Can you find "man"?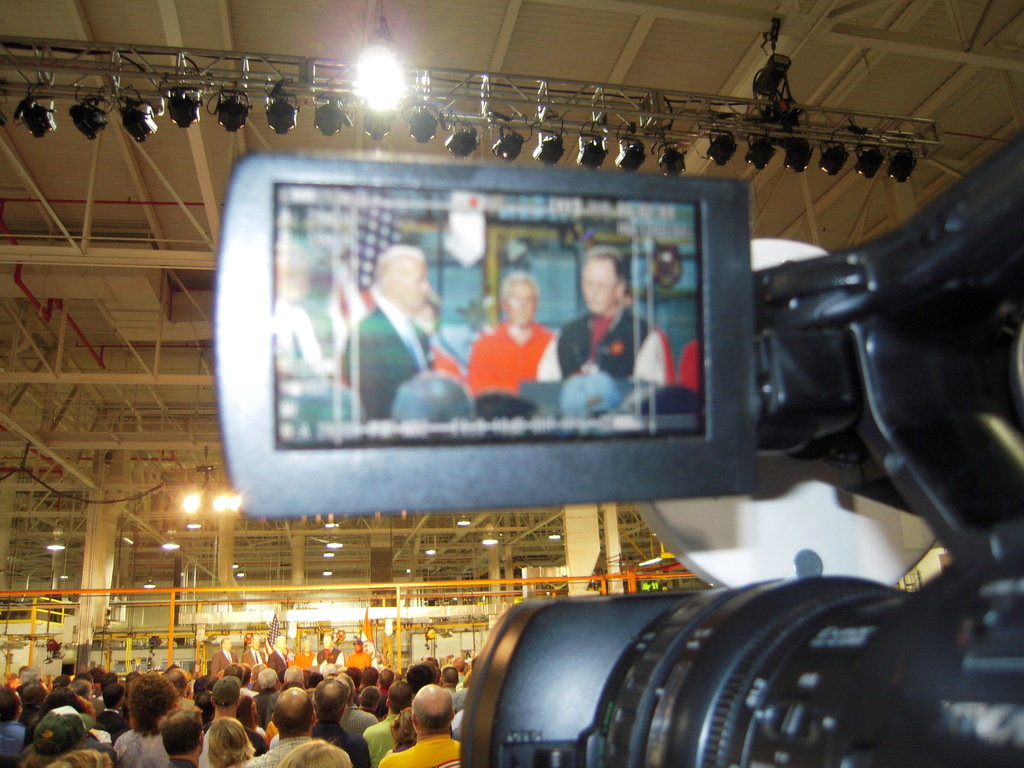
Yes, bounding box: <bbox>200, 673, 269, 767</bbox>.
